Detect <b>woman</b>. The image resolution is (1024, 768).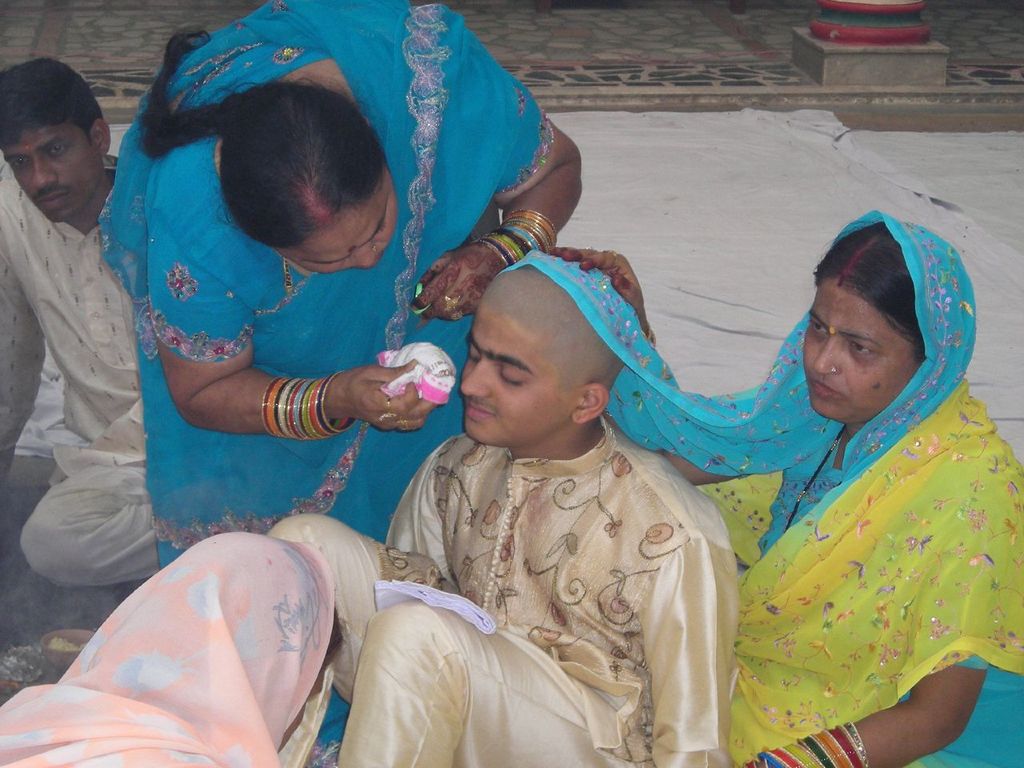
<bbox>0, 530, 349, 767</bbox>.
